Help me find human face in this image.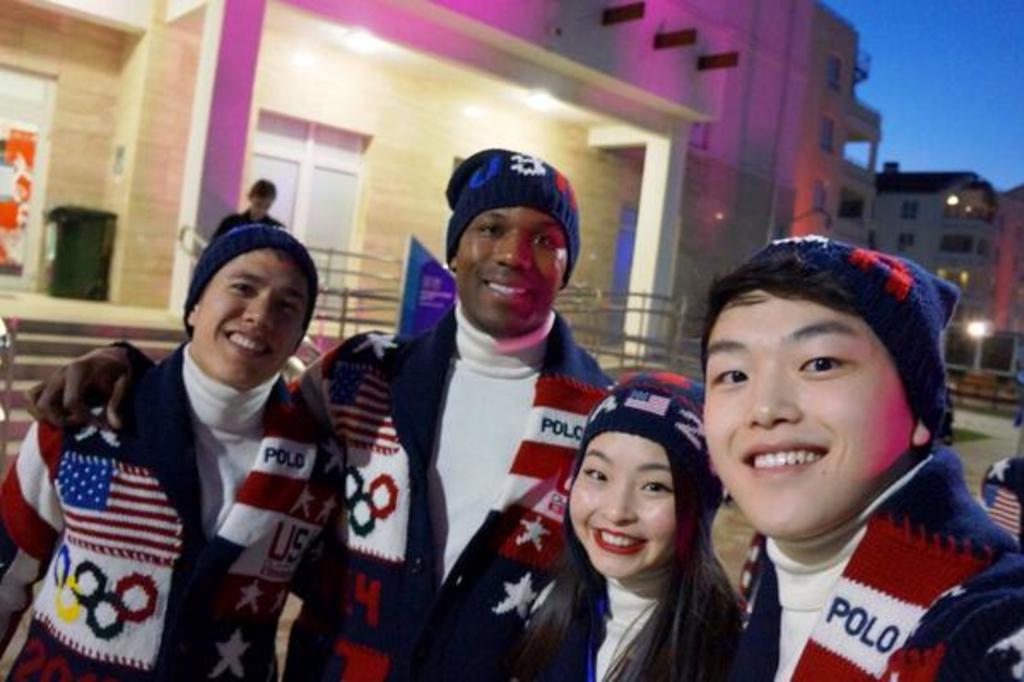
Found it: detection(458, 203, 564, 328).
